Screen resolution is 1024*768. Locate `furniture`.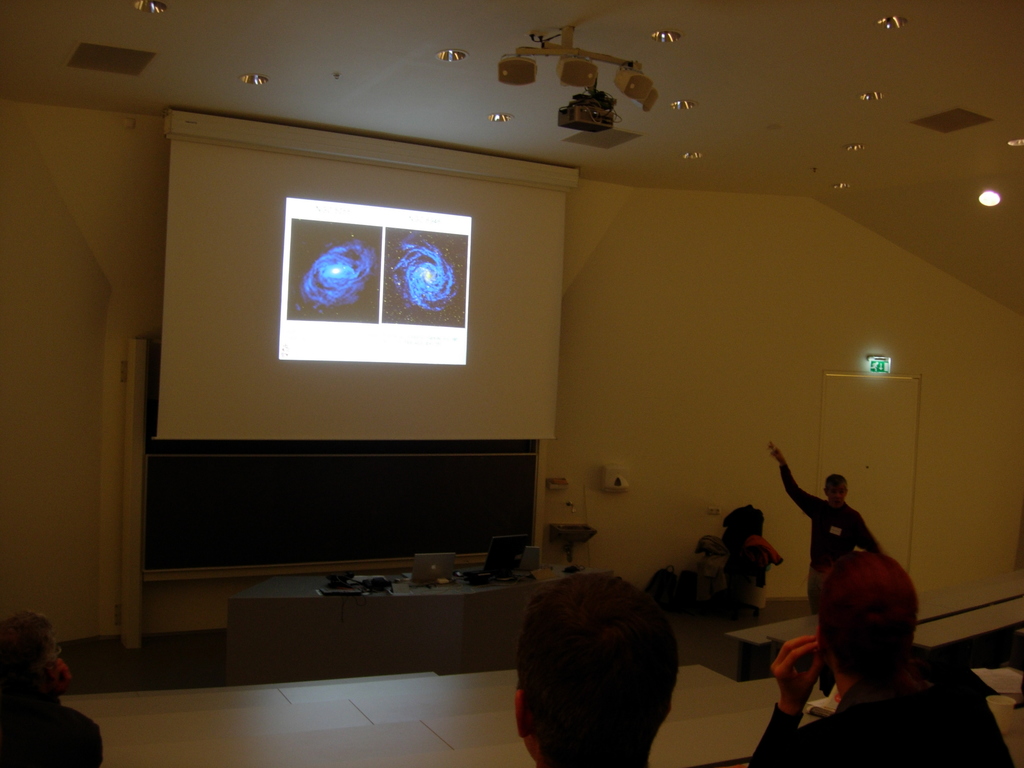
bbox=[232, 575, 622, 628].
